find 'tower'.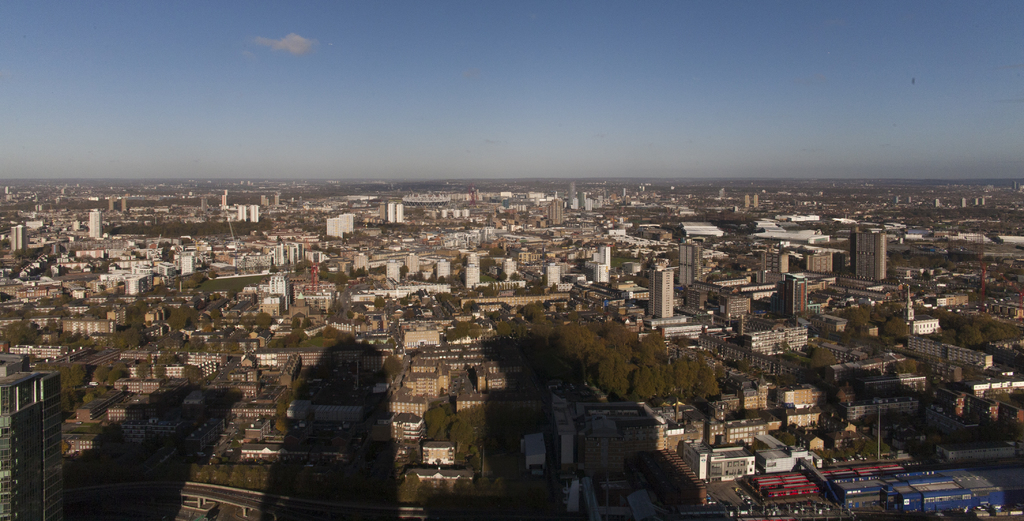
787,277,804,316.
